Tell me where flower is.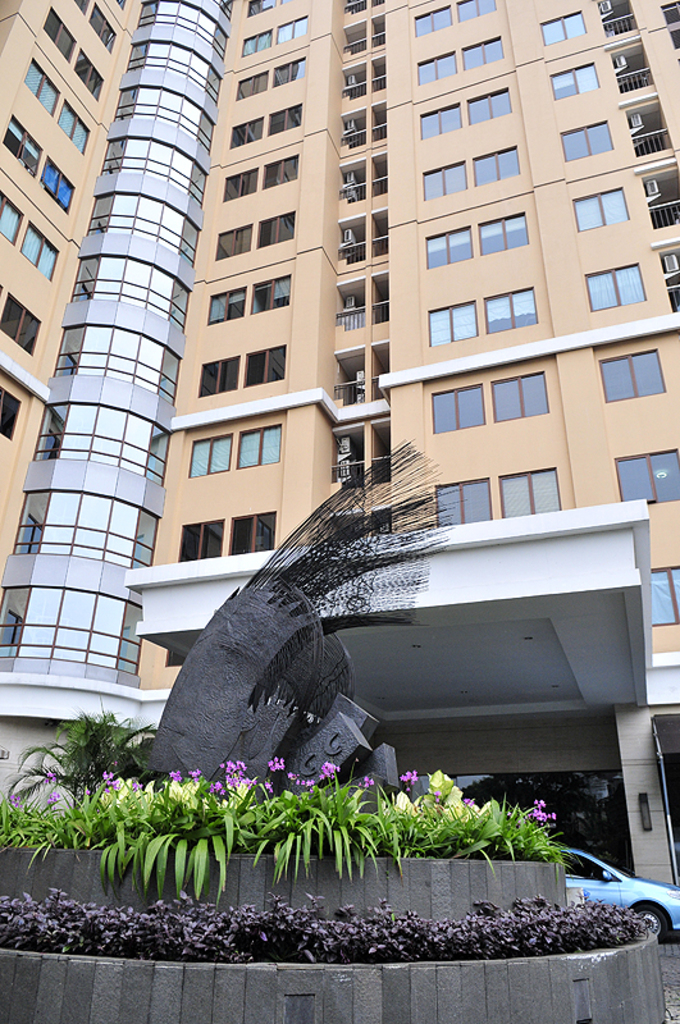
flower is at x1=269, y1=750, x2=284, y2=772.
